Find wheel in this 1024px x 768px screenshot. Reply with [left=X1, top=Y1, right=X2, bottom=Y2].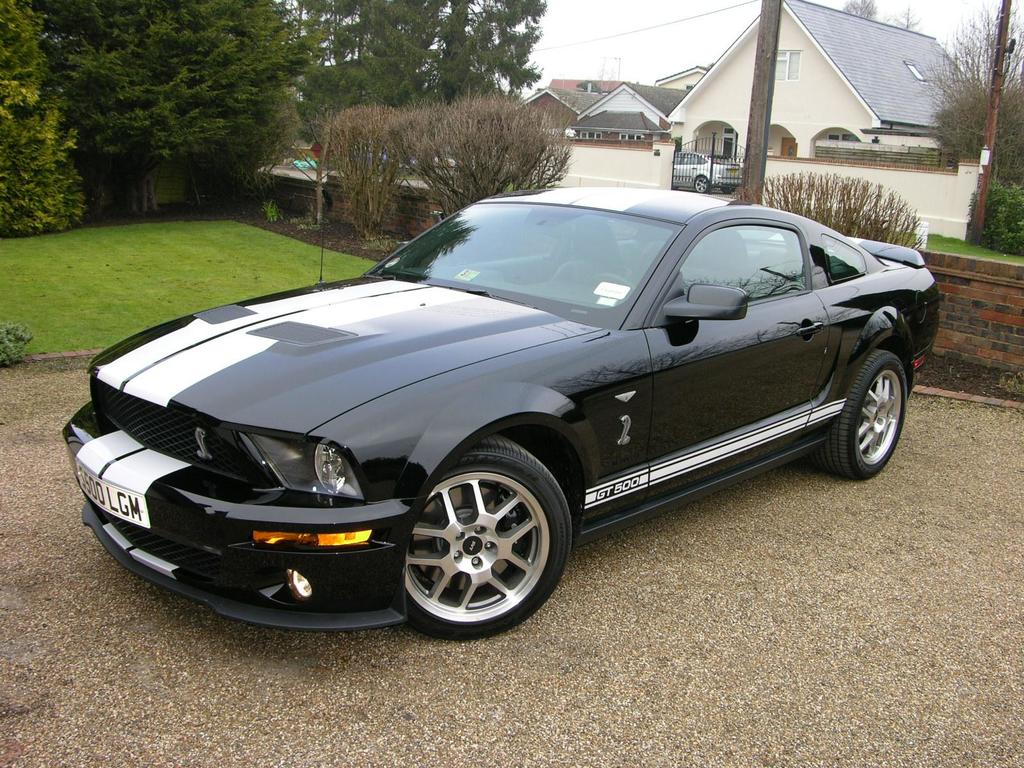
[left=698, top=173, right=710, bottom=191].
